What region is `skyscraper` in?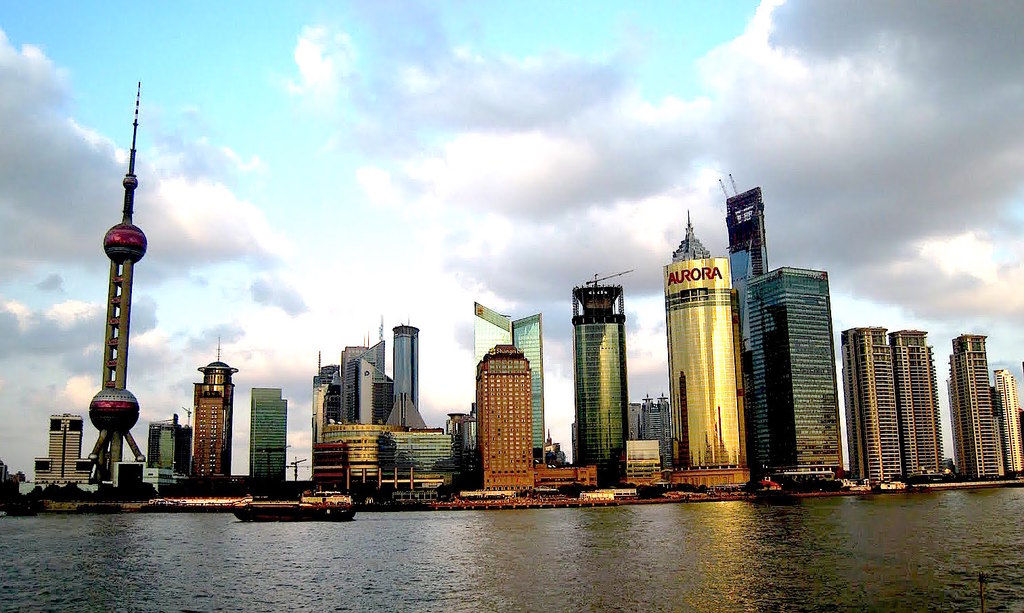
(720, 179, 859, 487).
